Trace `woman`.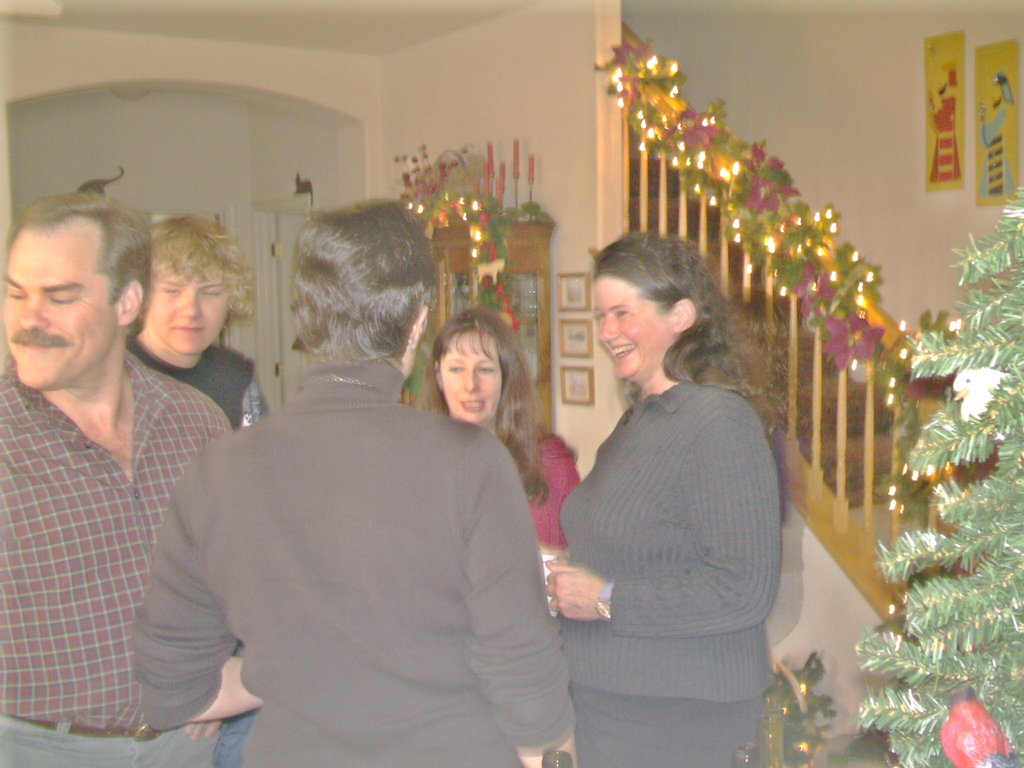
Traced to (x1=413, y1=309, x2=569, y2=557).
